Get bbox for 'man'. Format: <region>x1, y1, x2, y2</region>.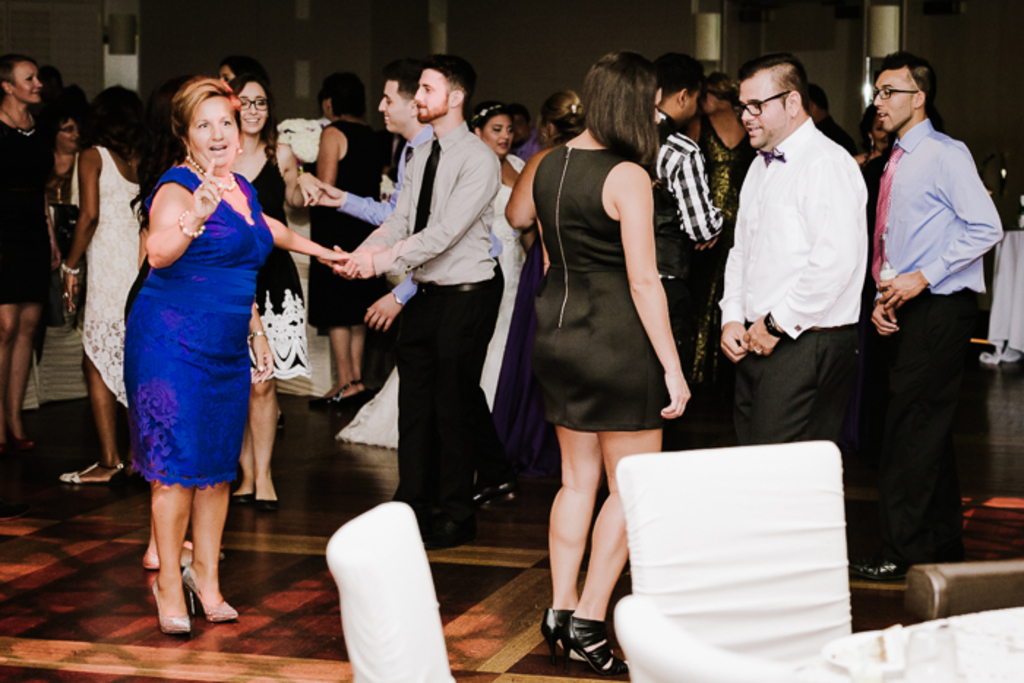
<region>331, 56, 522, 559</region>.
